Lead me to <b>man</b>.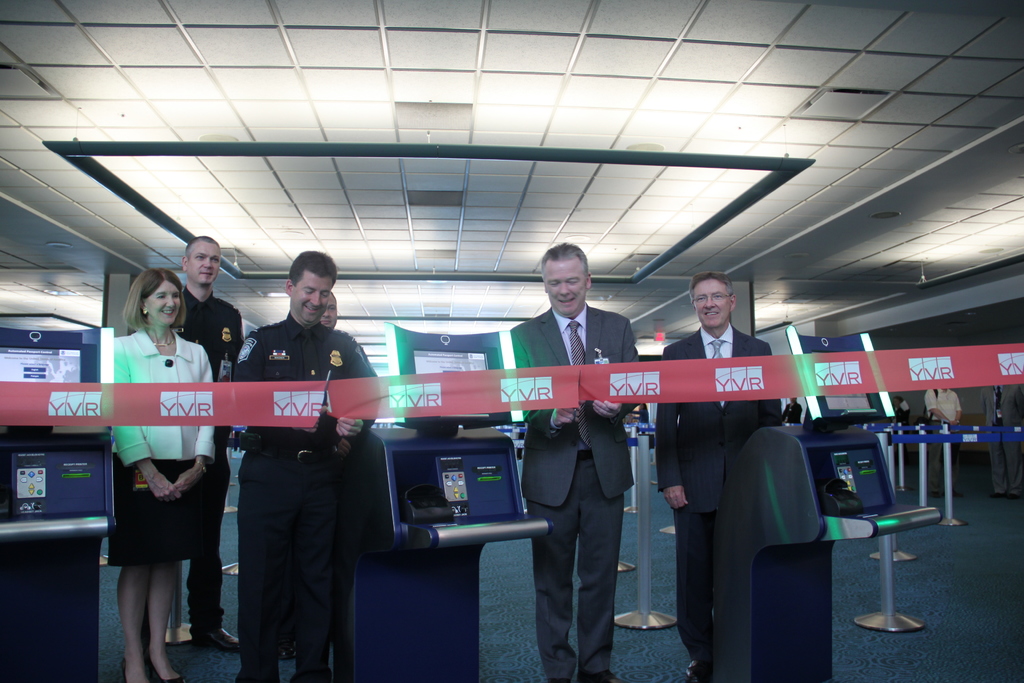
Lead to 231,247,378,682.
